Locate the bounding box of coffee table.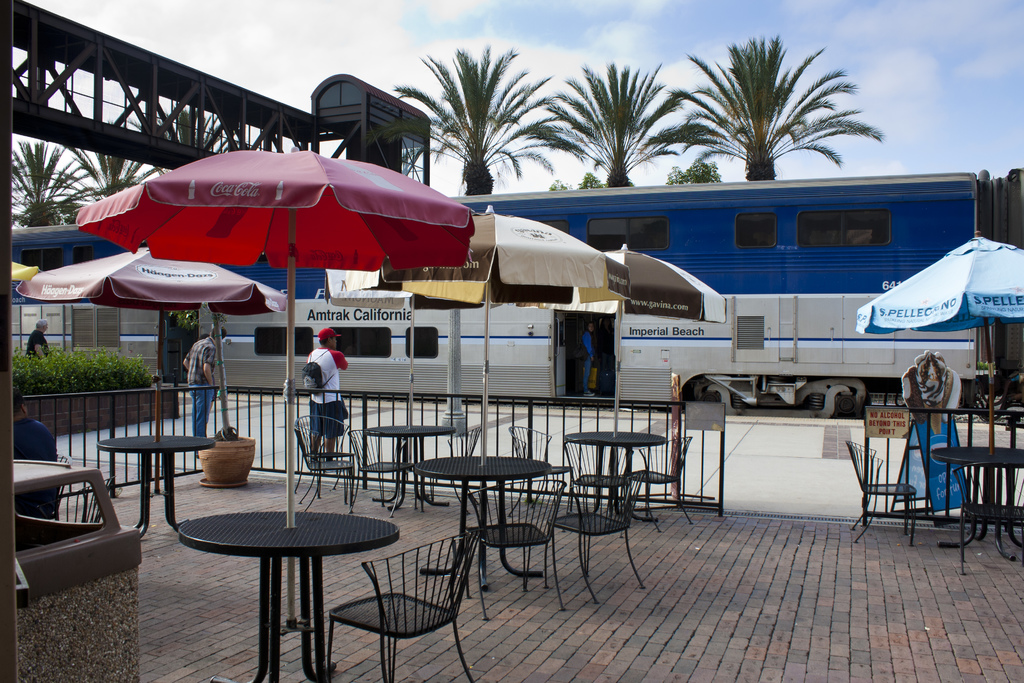
Bounding box: box(410, 452, 556, 606).
